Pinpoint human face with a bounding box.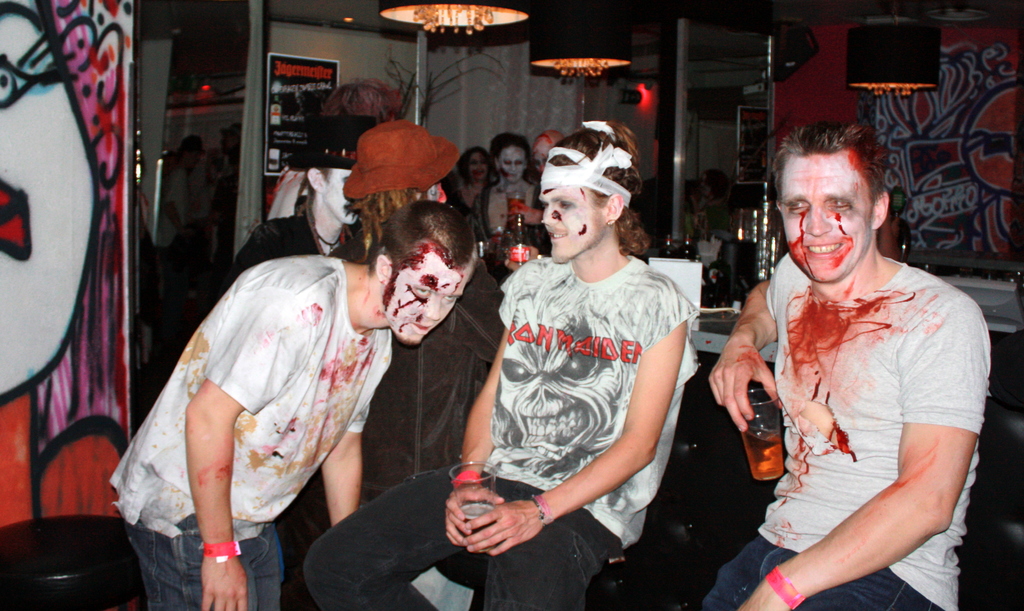
region(540, 182, 609, 261).
